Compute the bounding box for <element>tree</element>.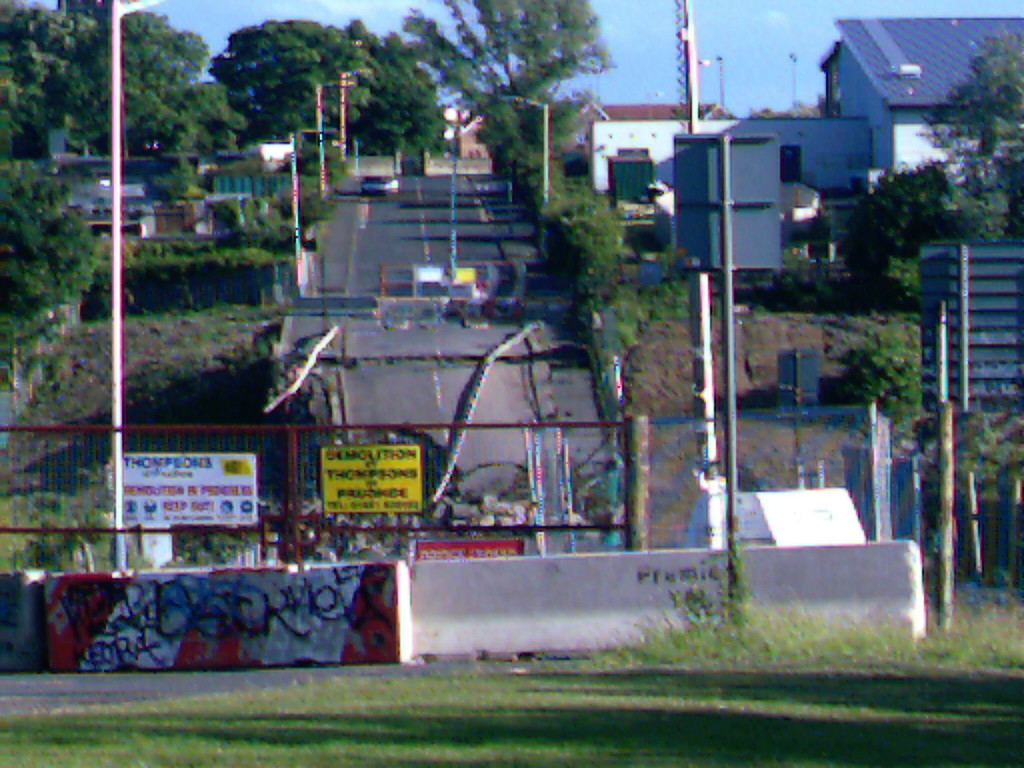
[x1=921, y1=36, x2=1023, y2=230].
